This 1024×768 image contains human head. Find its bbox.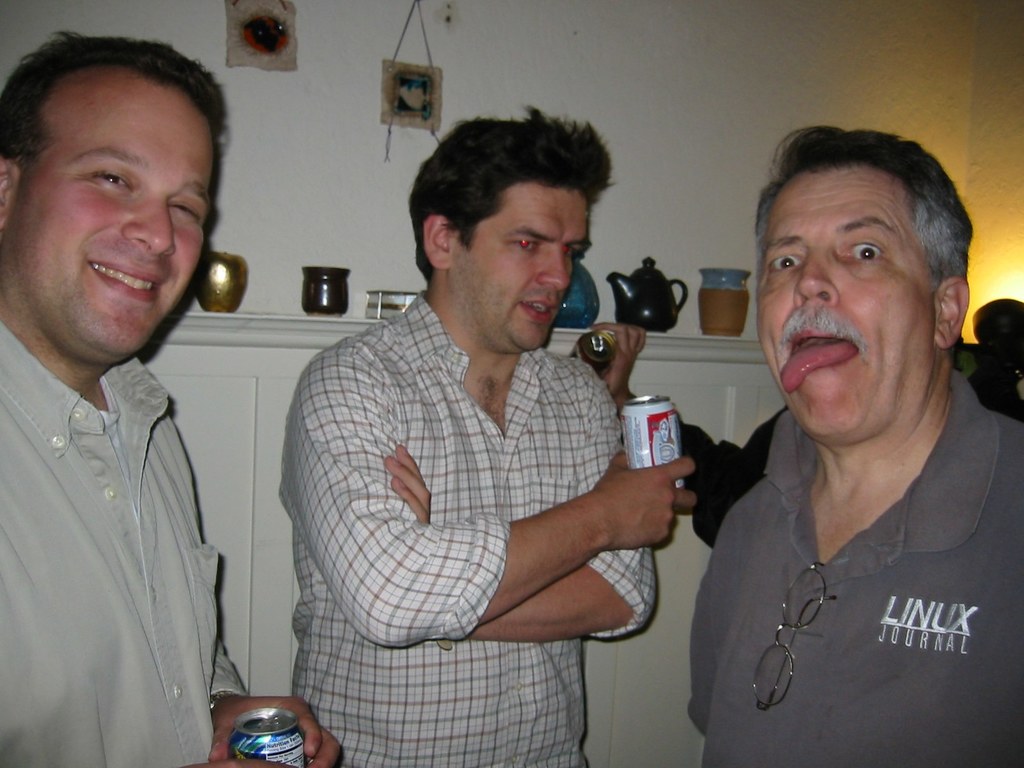
BBox(17, 35, 225, 299).
